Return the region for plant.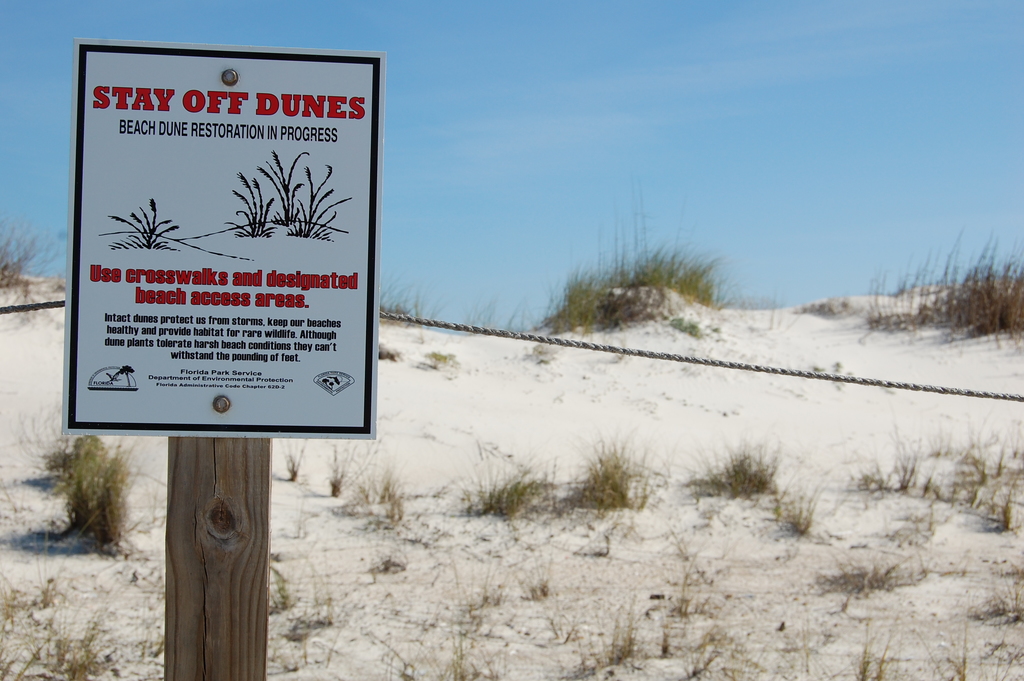
locate(655, 621, 685, 655).
